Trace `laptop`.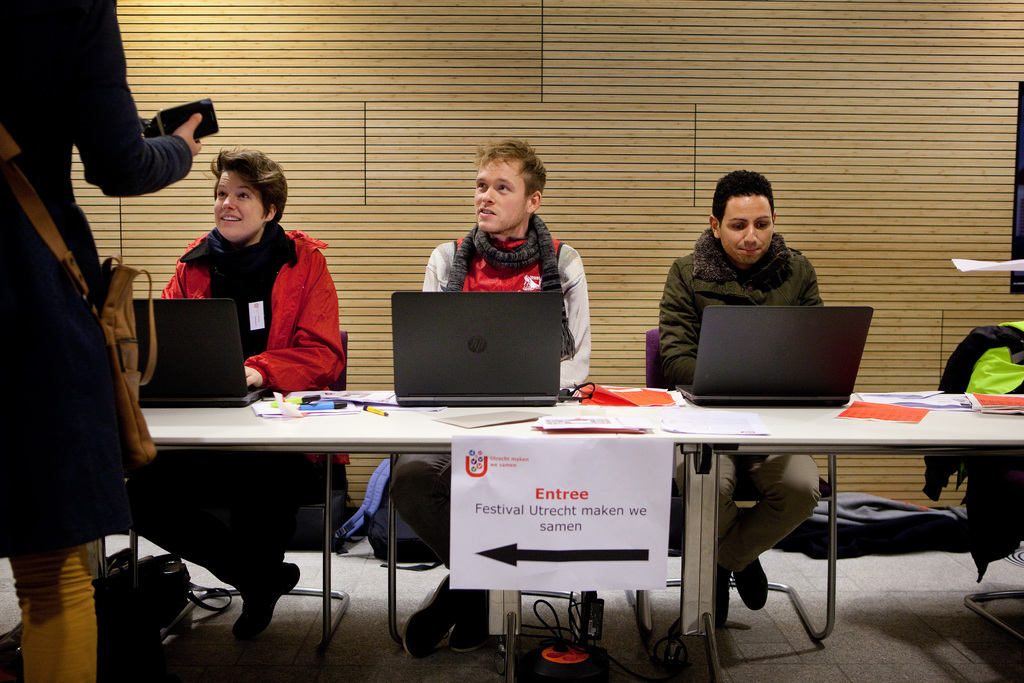
Traced to bbox=(395, 292, 563, 406).
